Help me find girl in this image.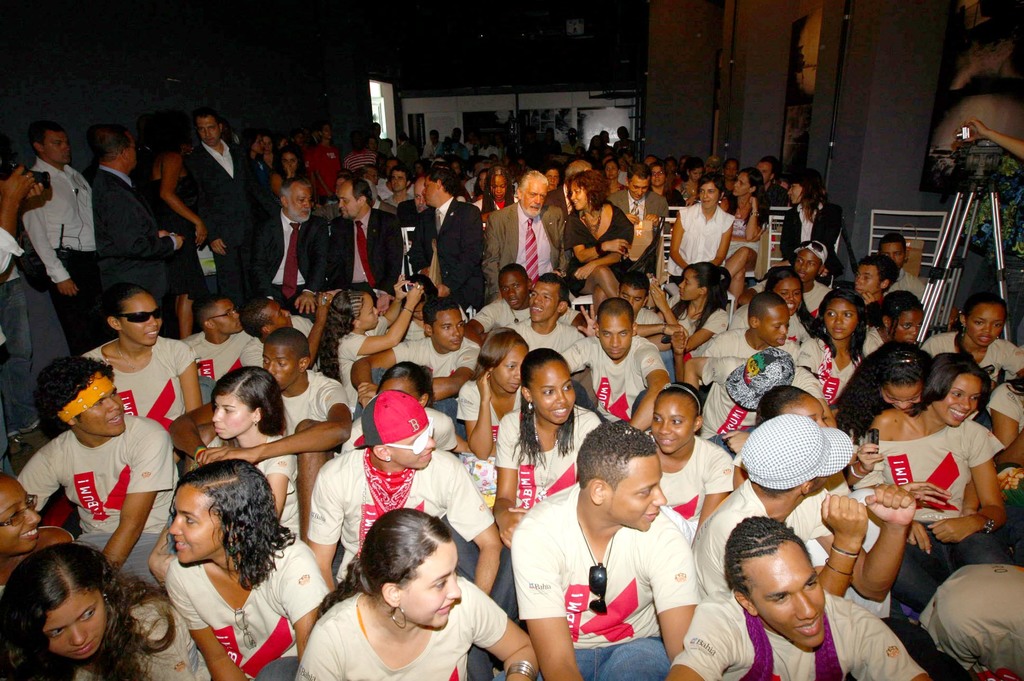
Found it: (x1=781, y1=171, x2=845, y2=268).
